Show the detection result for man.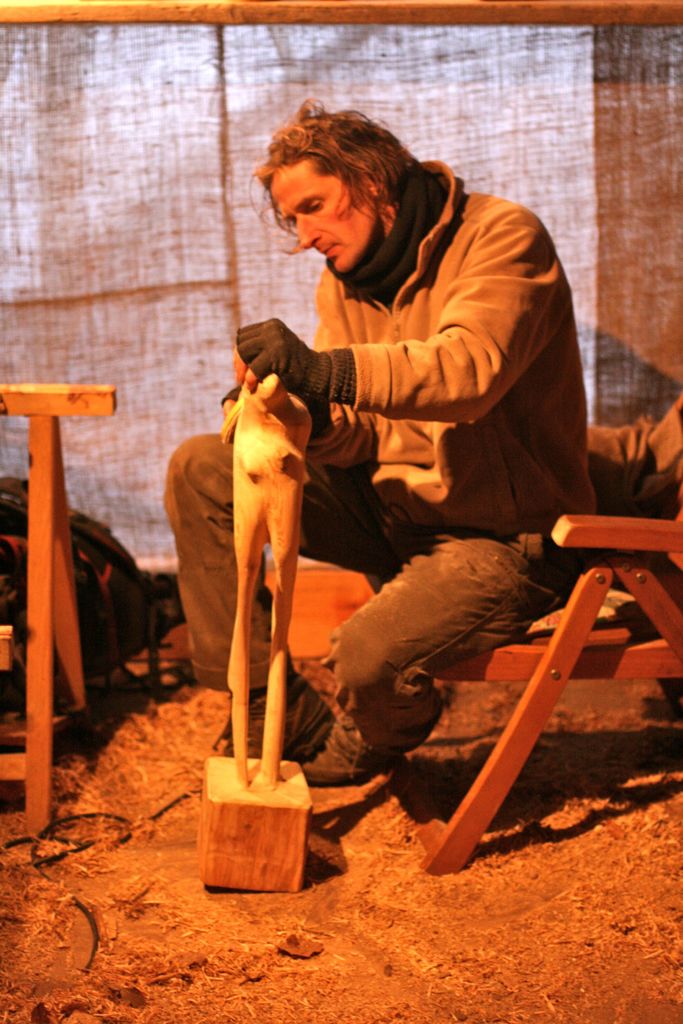
205, 126, 617, 804.
